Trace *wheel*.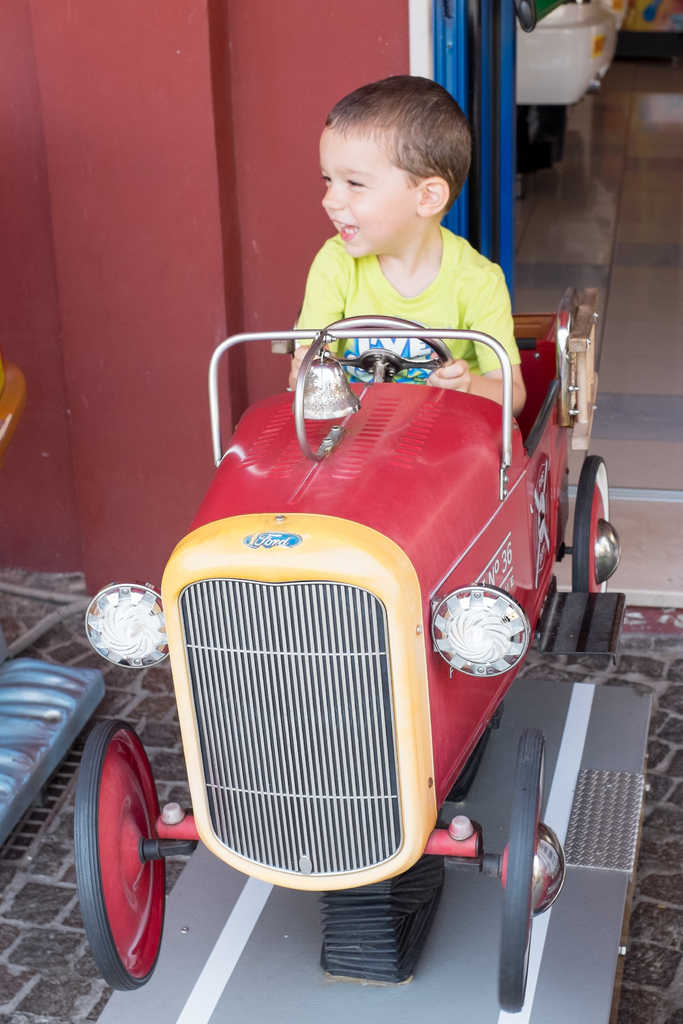
Traced to detection(325, 314, 455, 385).
